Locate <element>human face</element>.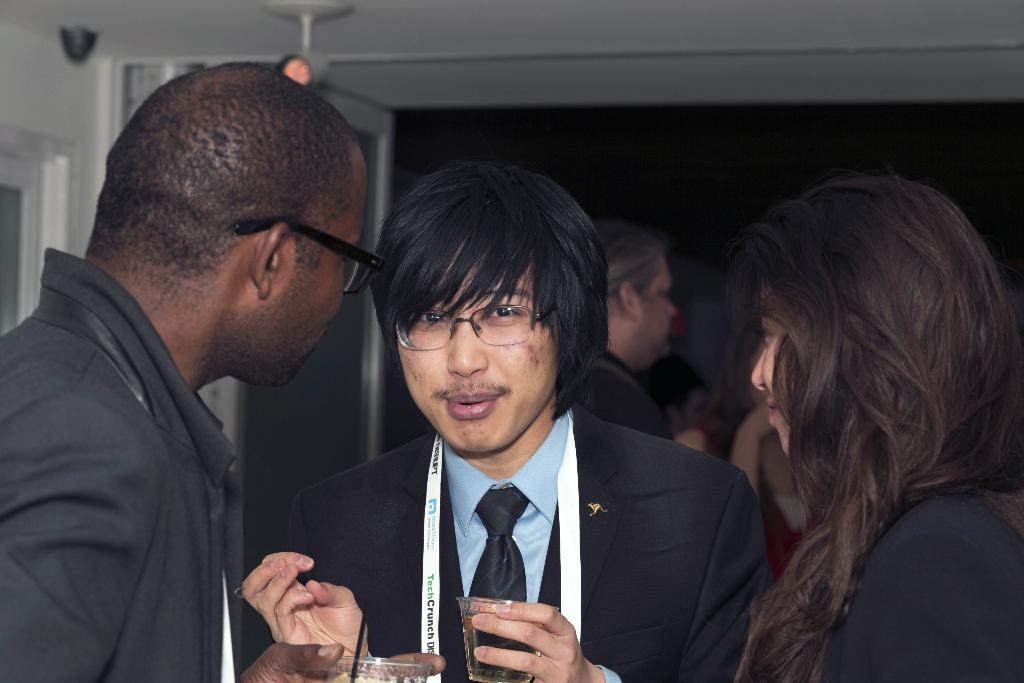
Bounding box: box=[756, 274, 792, 454].
